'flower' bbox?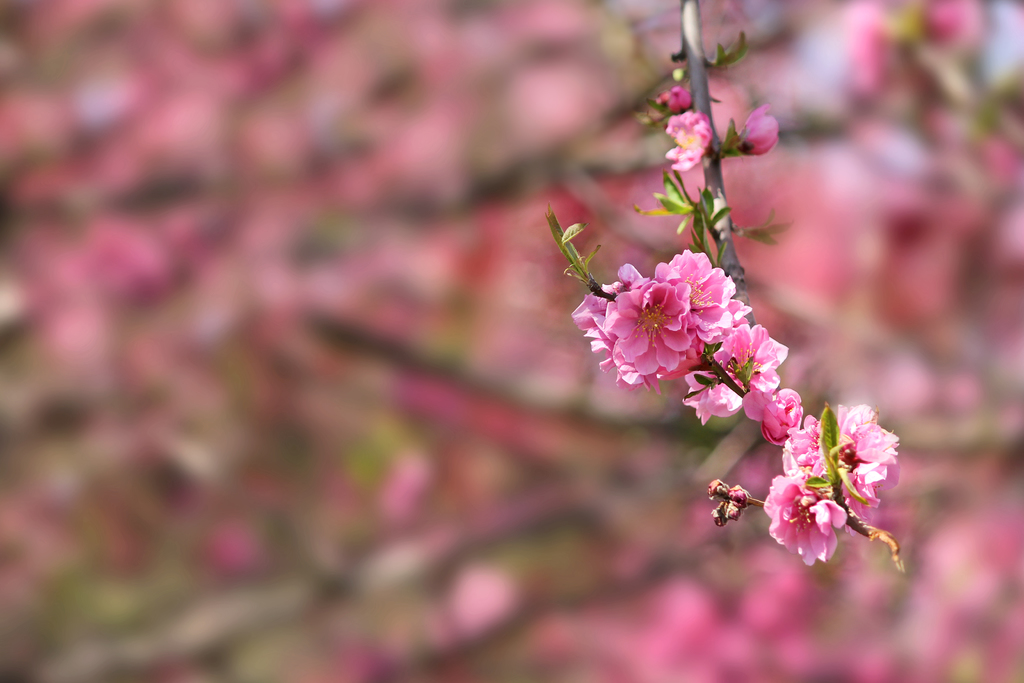
<box>664,112,709,173</box>
